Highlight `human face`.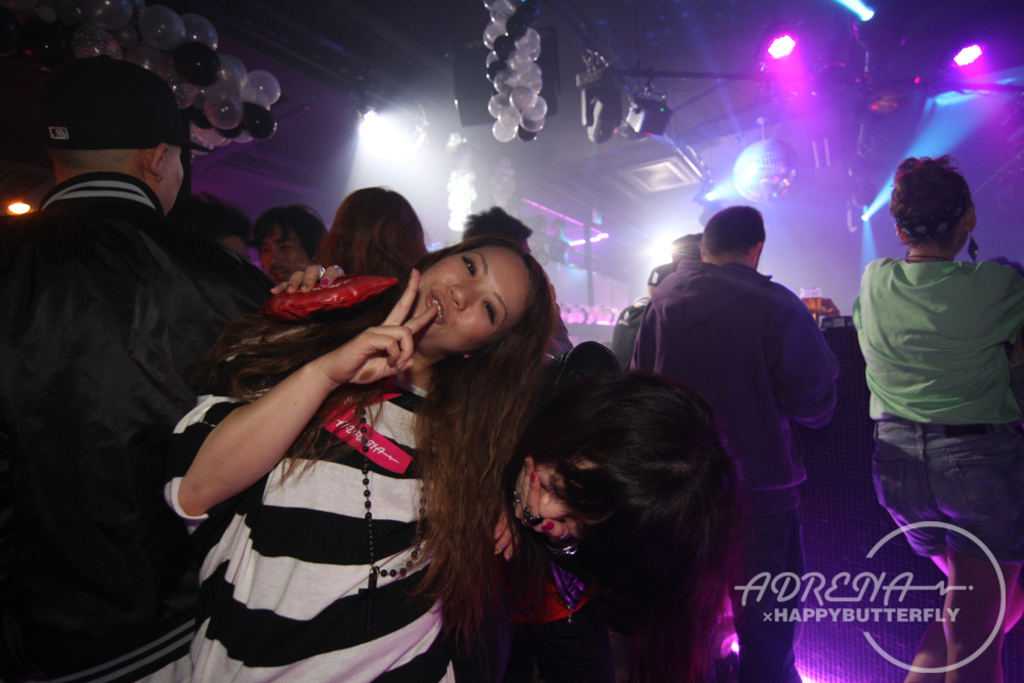
Highlighted region: bbox(537, 458, 598, 524).
